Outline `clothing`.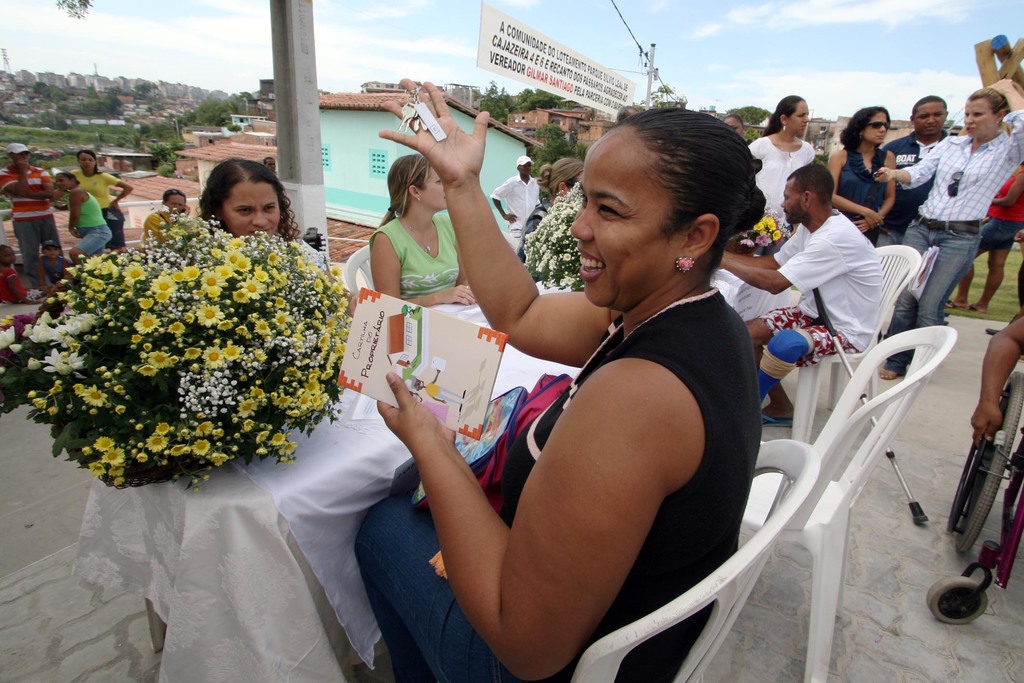
Outline: (left=898, top=108, right=1023, bottom=374).
